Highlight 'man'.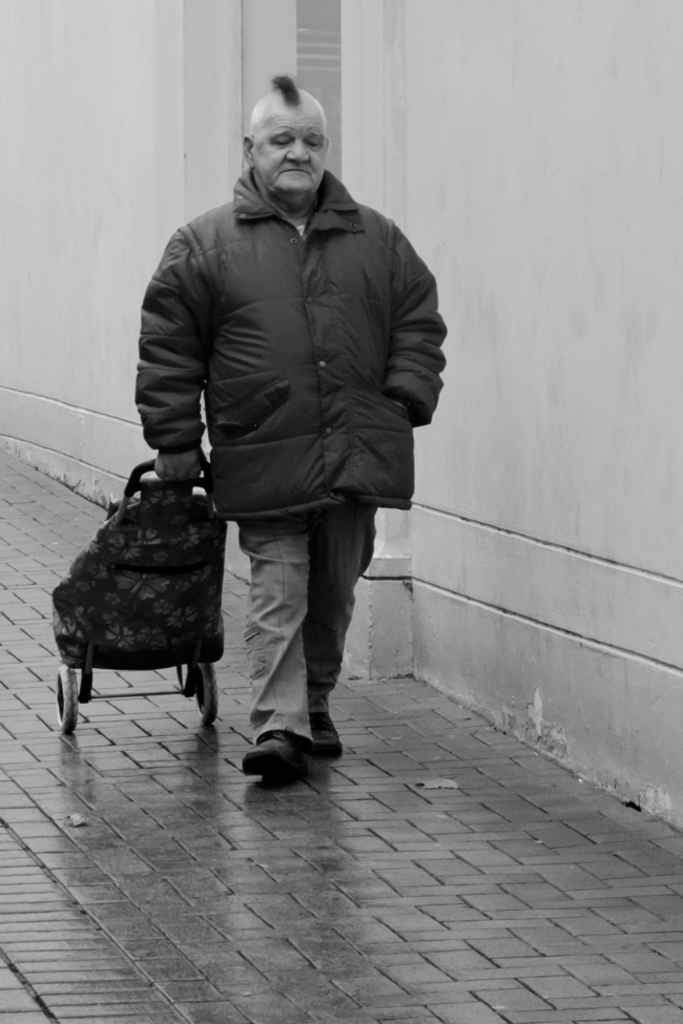
Highlighted region: box=[115, 88, 456, 789].
